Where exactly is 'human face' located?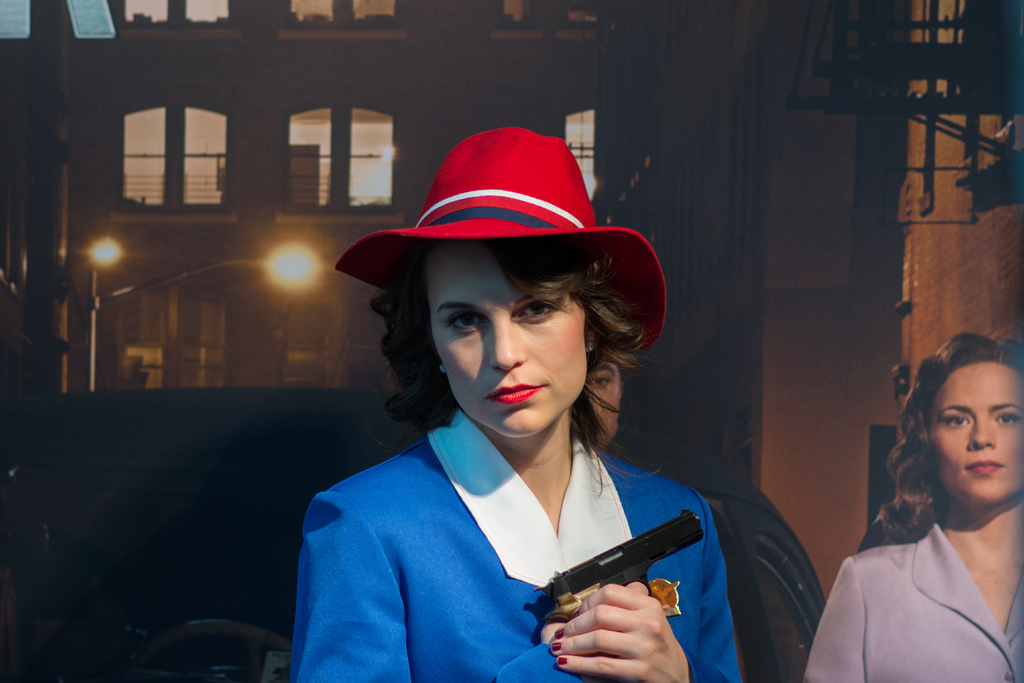
Its bounding box is crop(425, 239, 584, 436).
